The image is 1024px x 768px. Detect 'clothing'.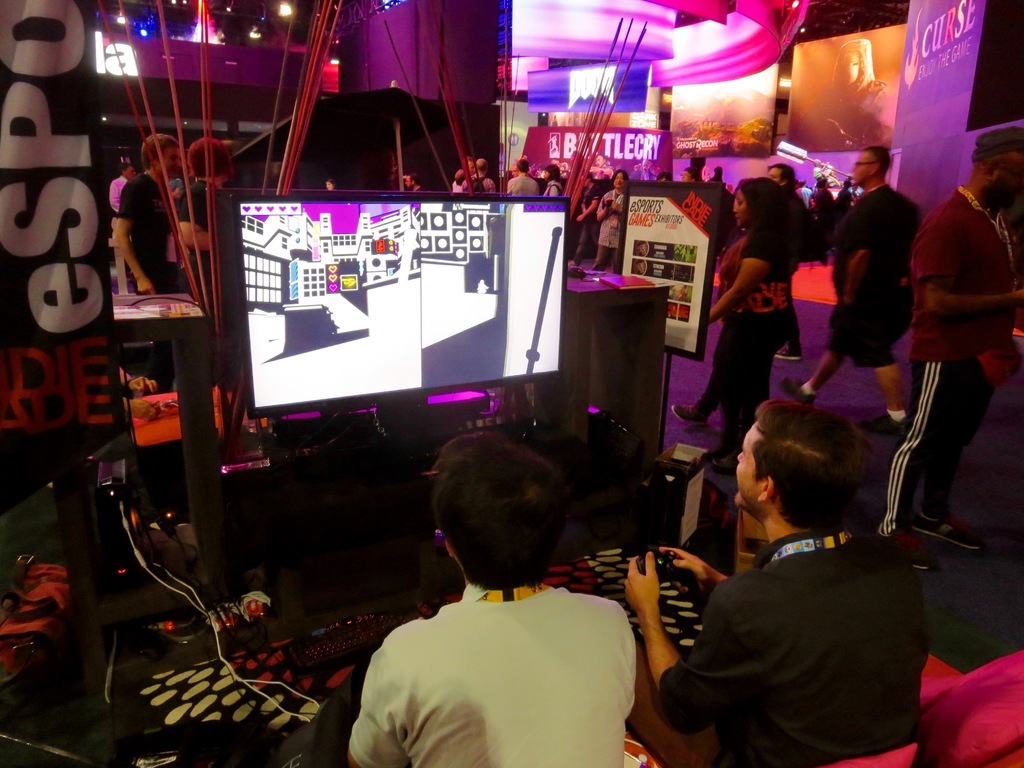
Detection: bbox=[109, 175, 130, 211].
